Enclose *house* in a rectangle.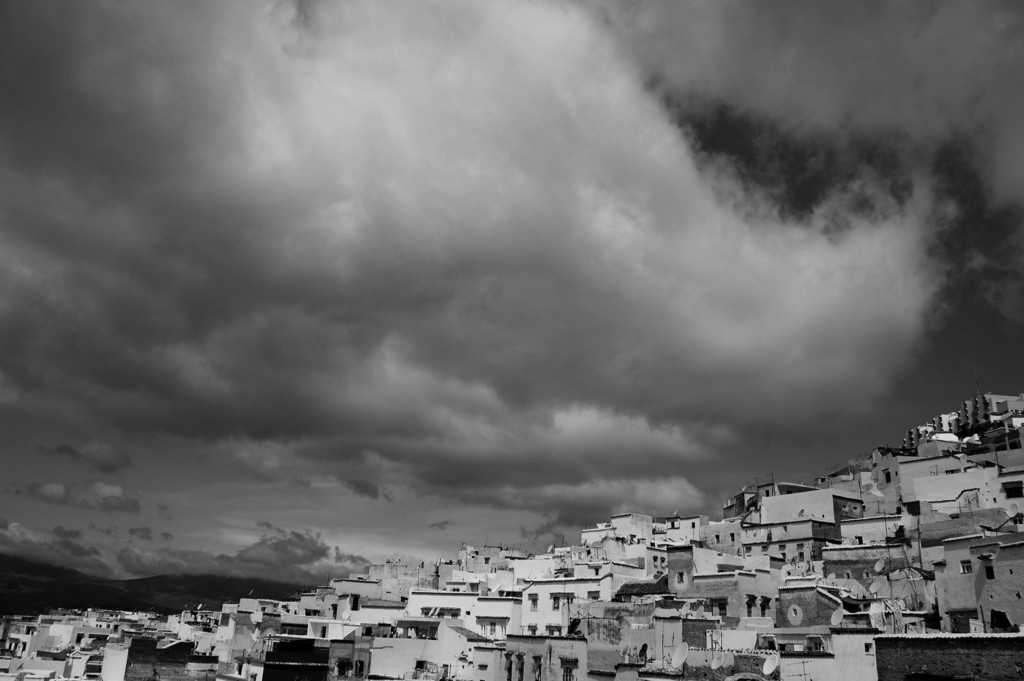
l=13, t=623, r=218, b=679.
